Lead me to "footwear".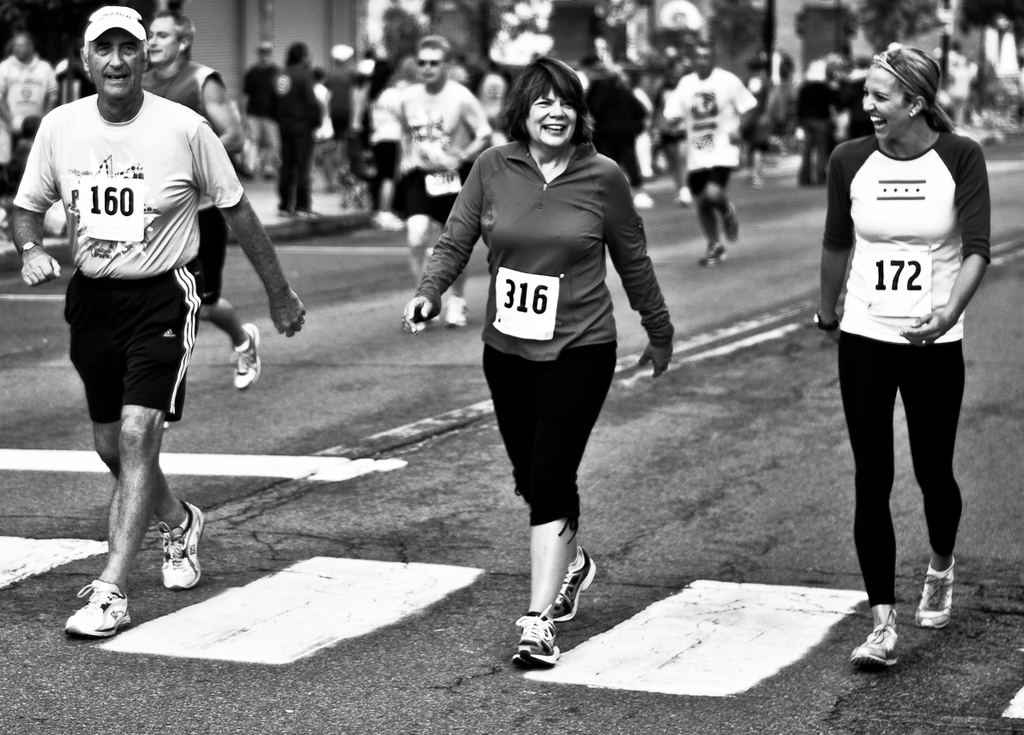
Lead to (236, 324, 266, 387).
